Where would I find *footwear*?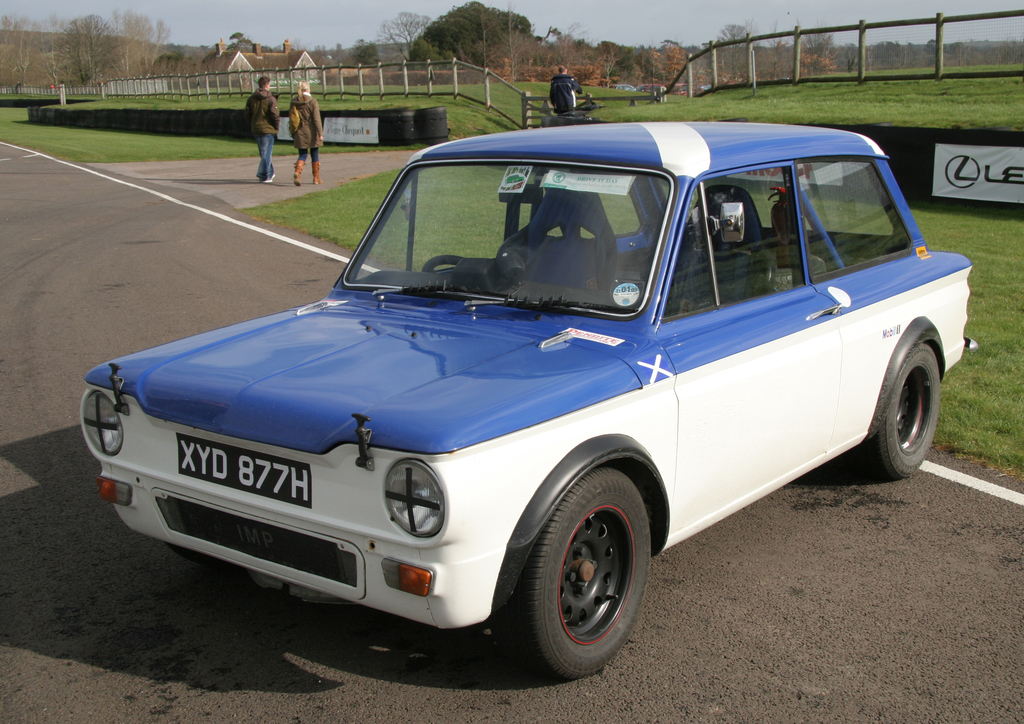
At bbox=[293, 160, 306, 189].
